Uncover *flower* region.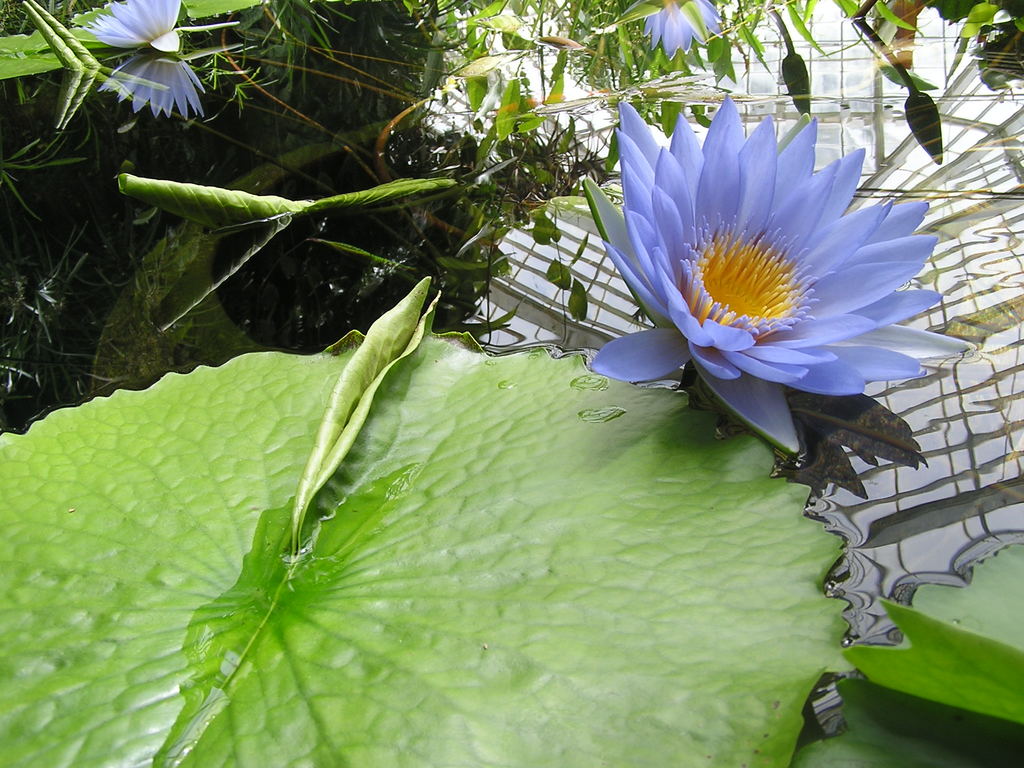
Uncovered: BBox(579, 99, 968, 490).
